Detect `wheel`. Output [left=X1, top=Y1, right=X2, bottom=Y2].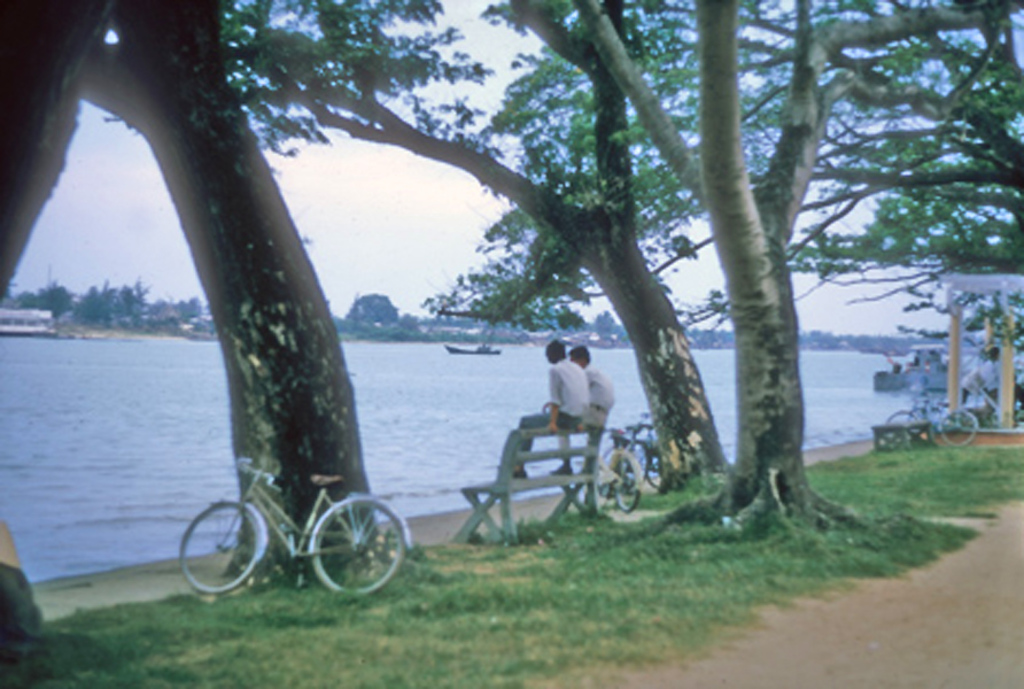
[left=600, top=447, right=643, bottom=516].
